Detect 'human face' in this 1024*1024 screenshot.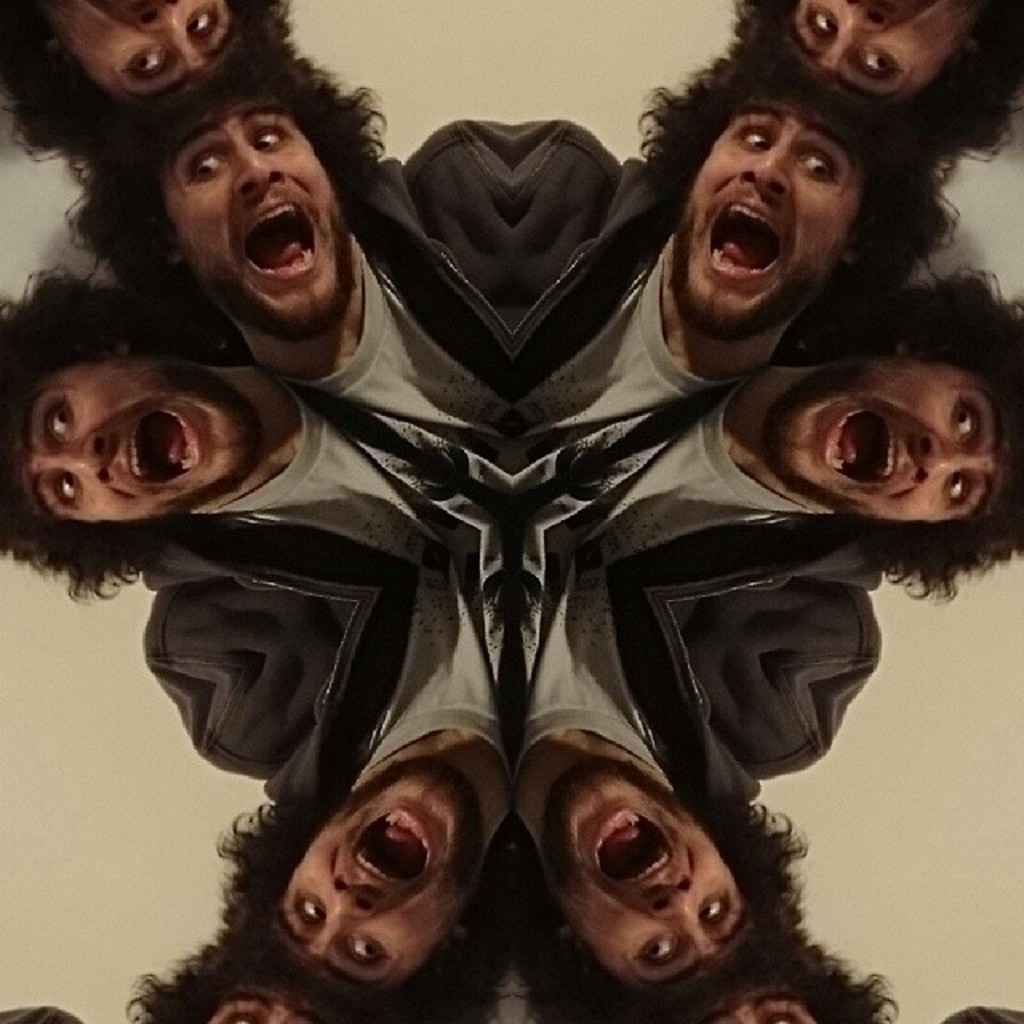
Detection: bbox=(50, 0, 242, 109).
